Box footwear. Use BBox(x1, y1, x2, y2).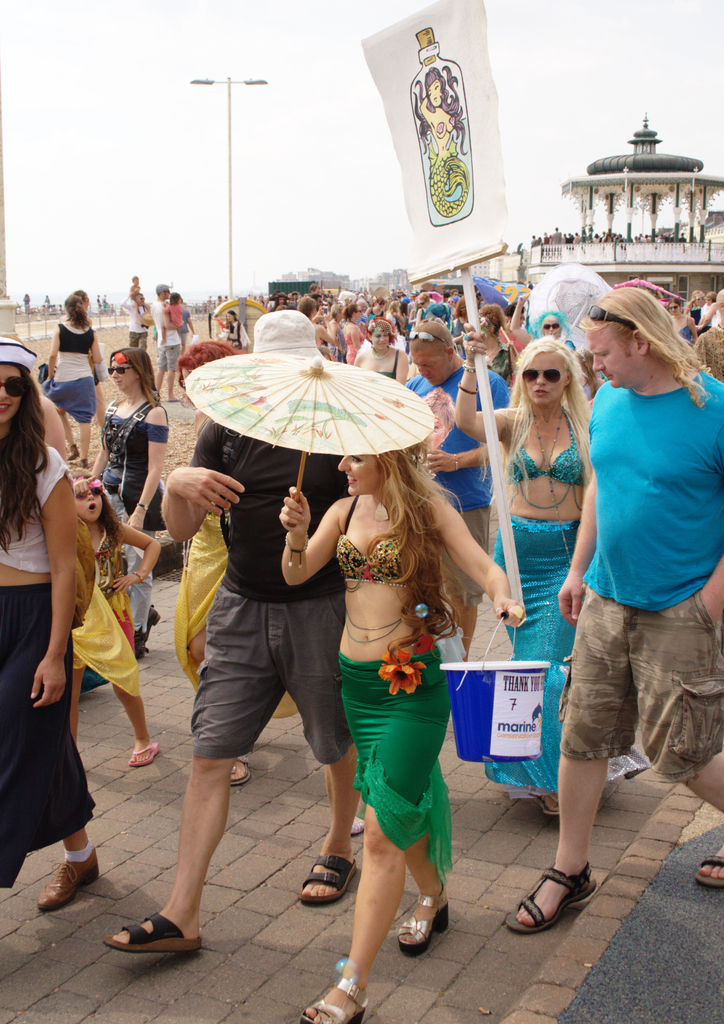
BBox(400, 886, 452, 970).
